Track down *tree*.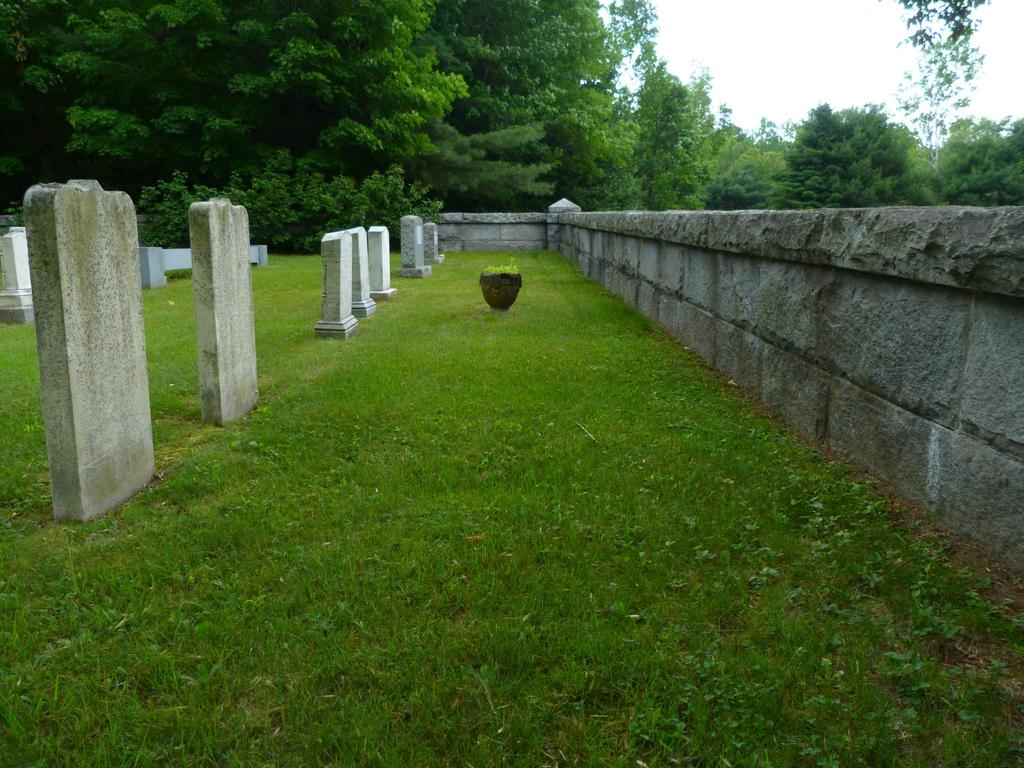
Tracked to crop(723, 130, 799, 214).
